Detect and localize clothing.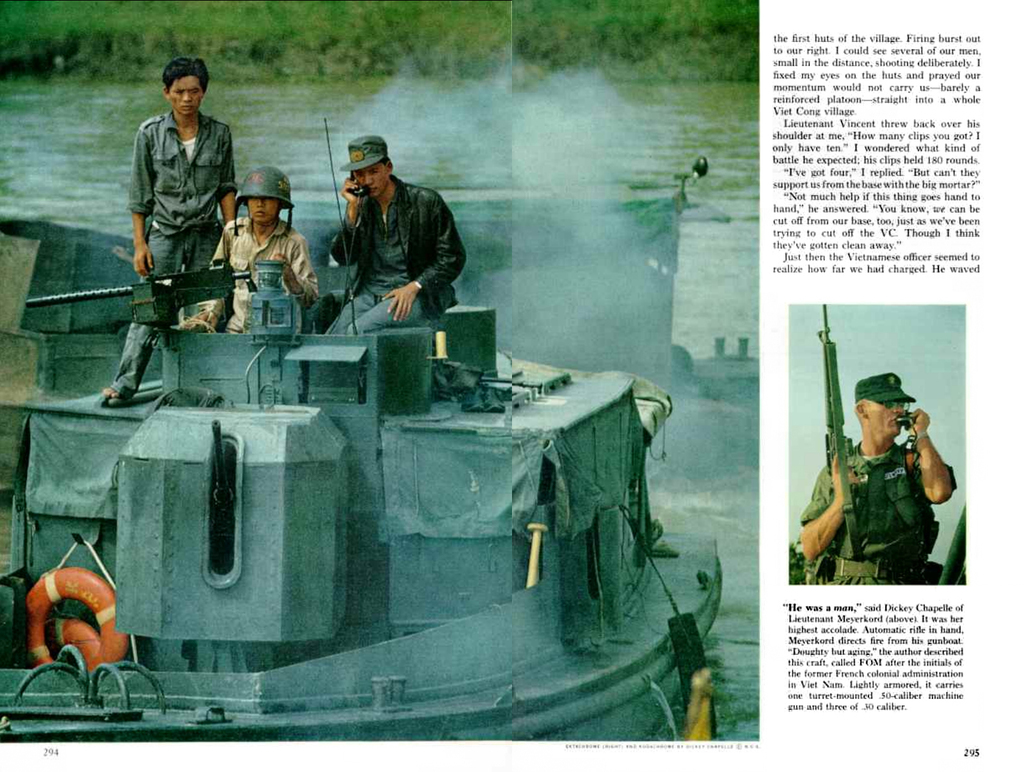
Localized at box(305, 140, 463, 327).
